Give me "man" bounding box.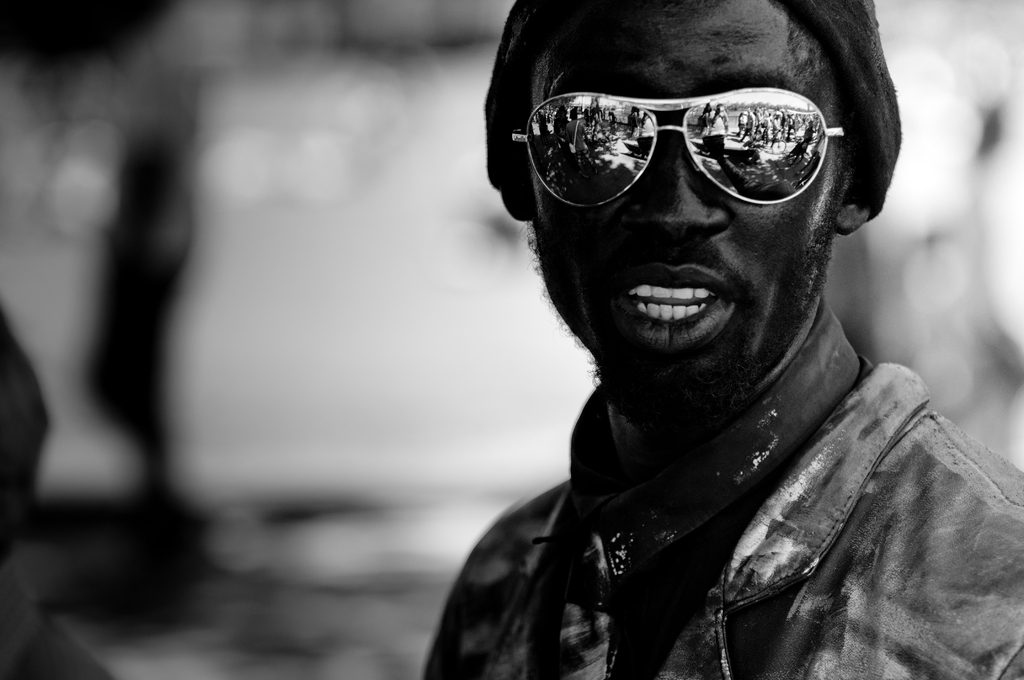
select_region(310, 8, 1023, 679).
